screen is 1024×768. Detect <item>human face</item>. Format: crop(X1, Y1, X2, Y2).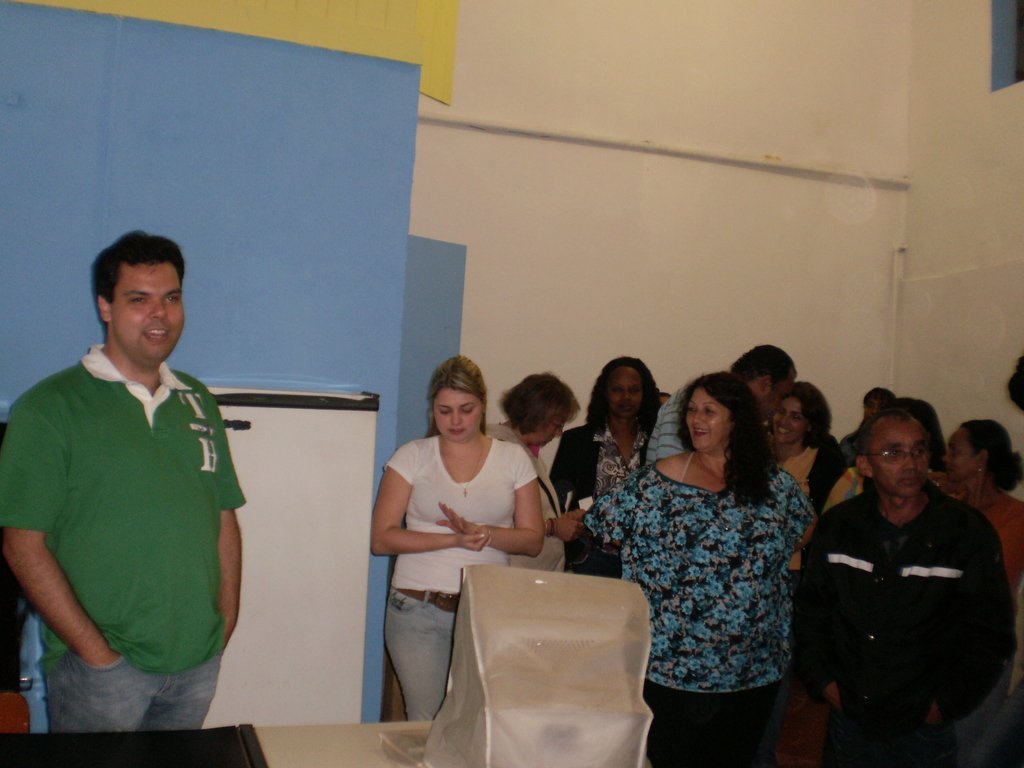
crop(870, 416, 927, 494).
